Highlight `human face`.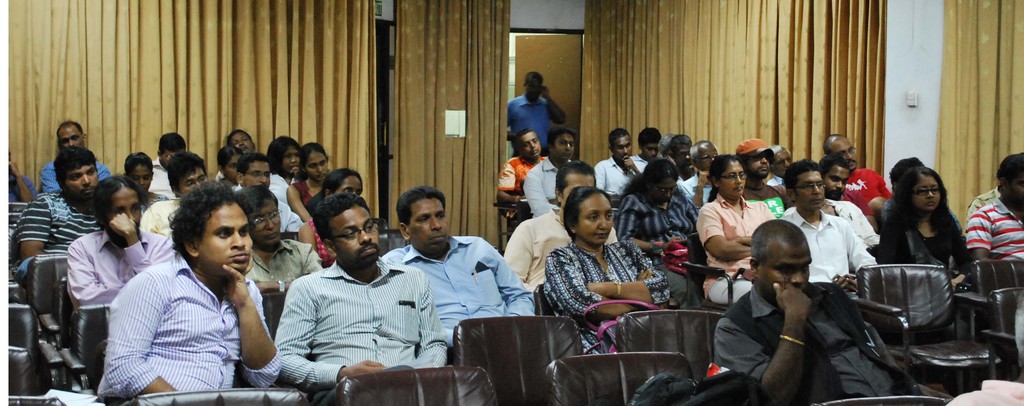
Highlighted region: pyautogui.locateOnScreen(283, 146, 300, 175).
